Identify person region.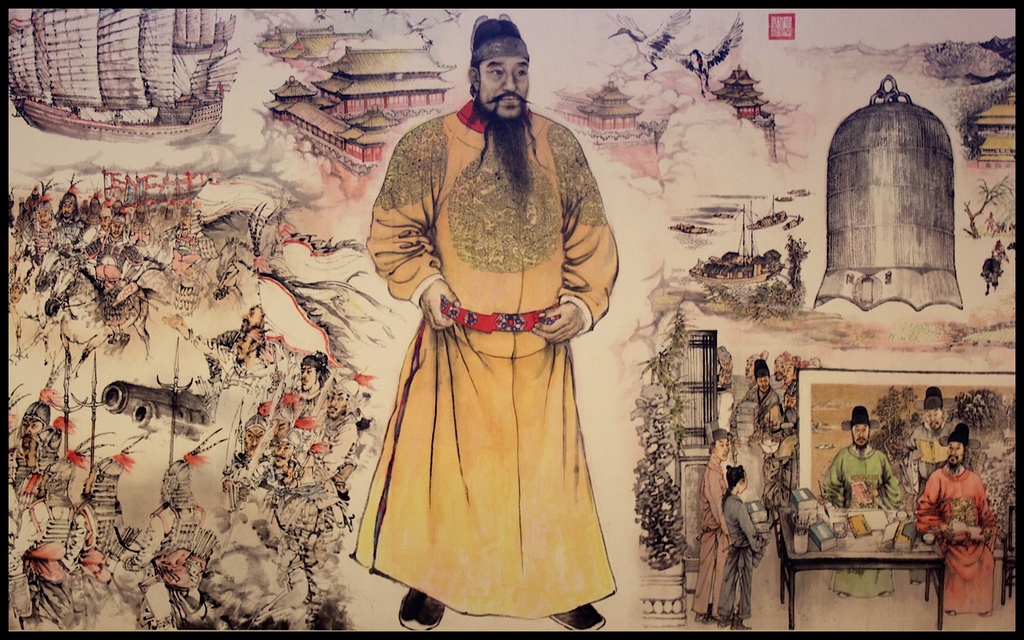
Region: (7,462,68,628).
